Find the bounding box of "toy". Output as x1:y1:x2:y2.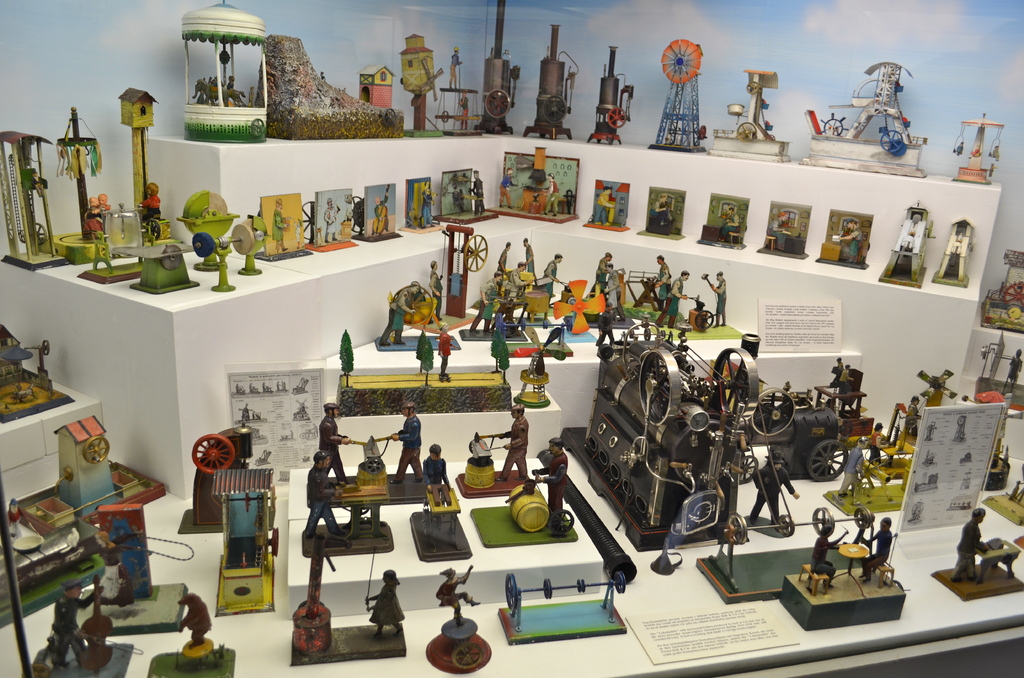
418:572:495:672.
